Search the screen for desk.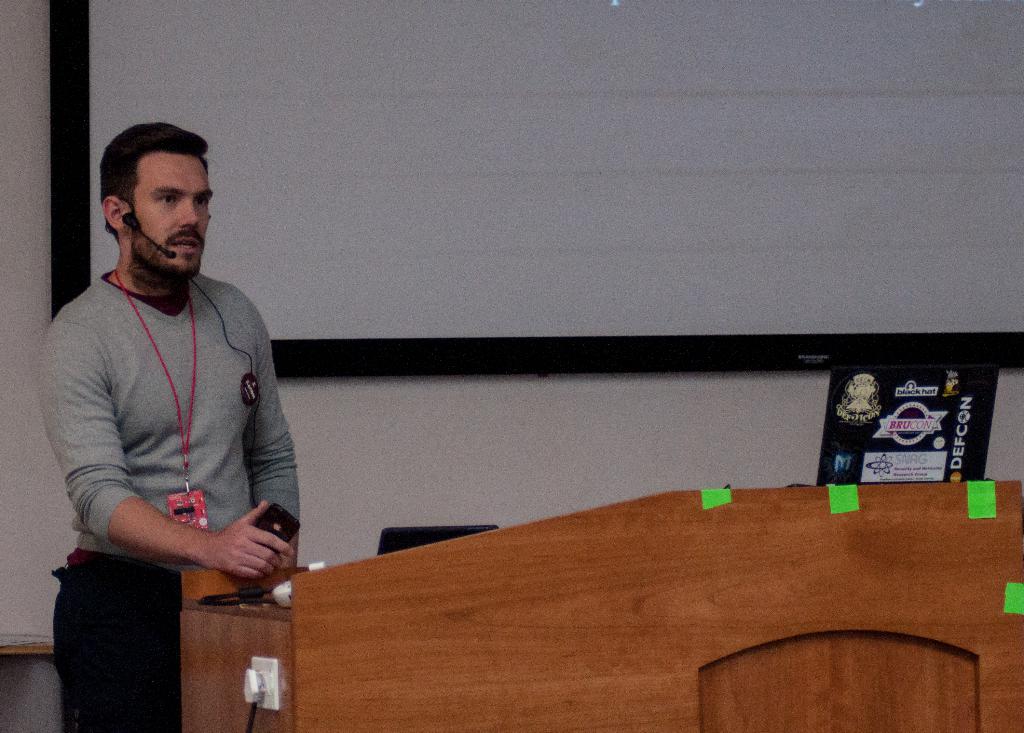
Found at locate(177, 479, 1023, 732).
